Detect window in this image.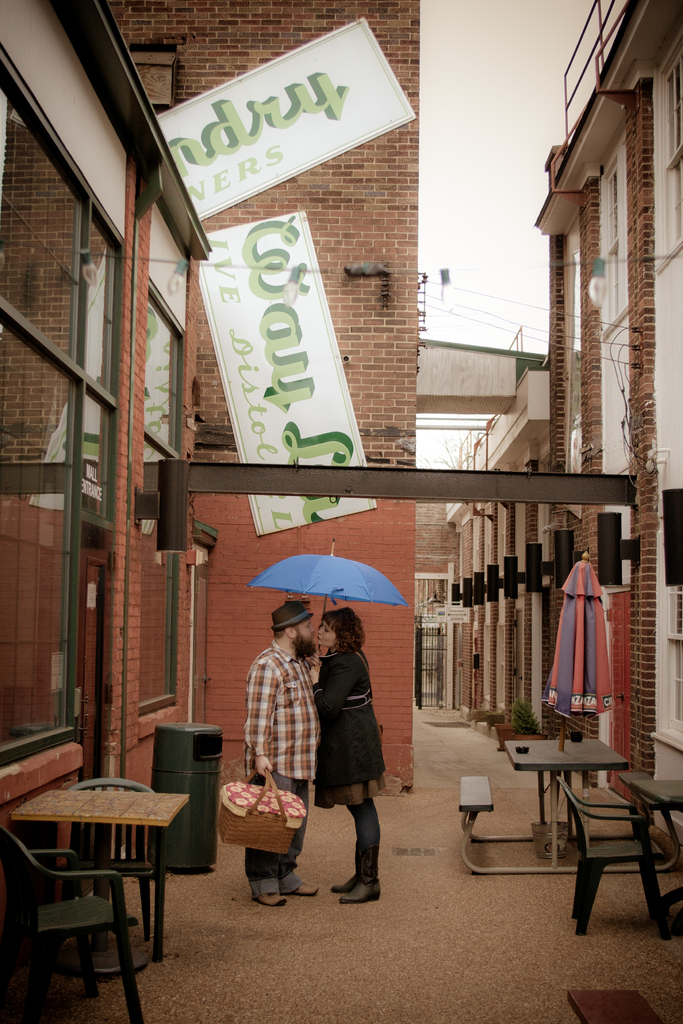
Detection: bbox=[0, 77, 85, 767].
